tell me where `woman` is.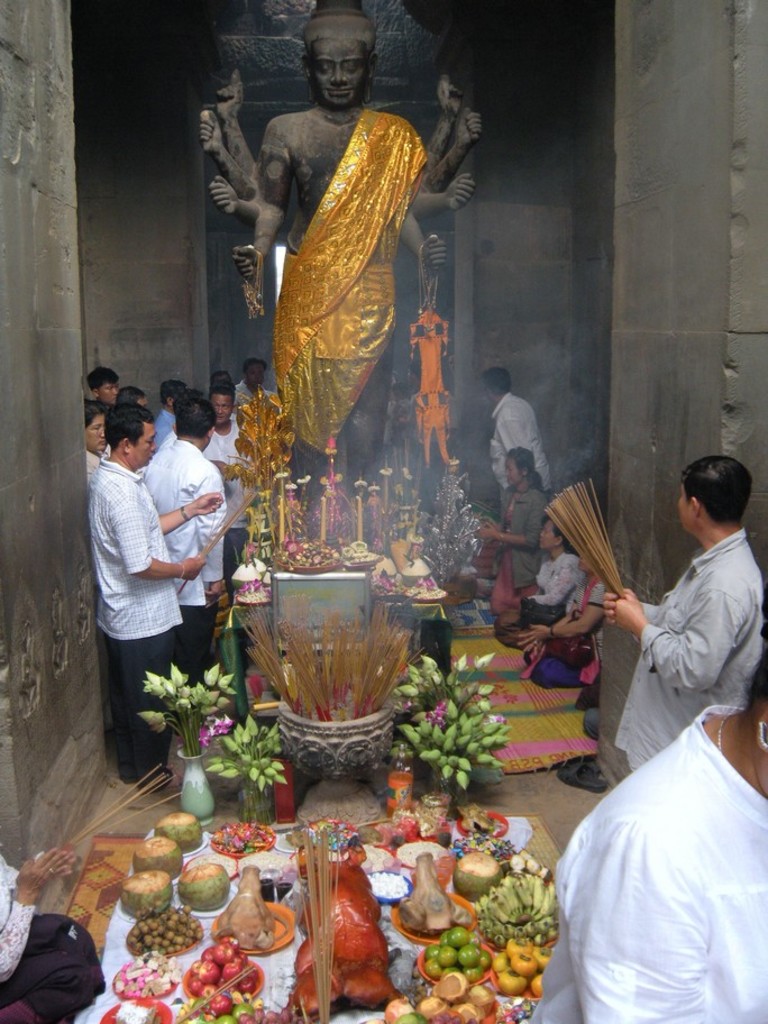
`woman` is at <box>474,448,550,607</box>.
